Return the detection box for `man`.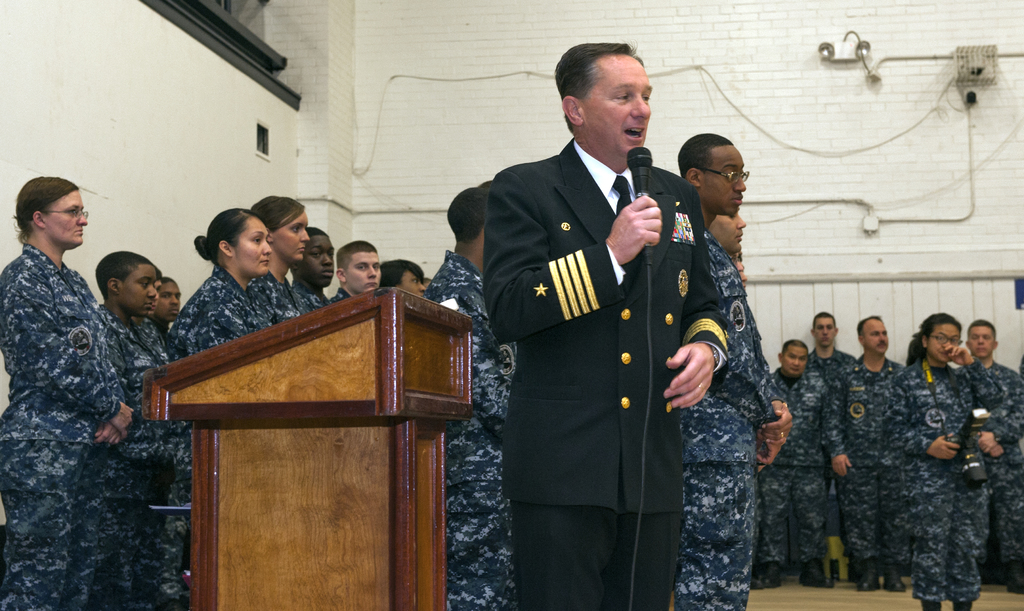
bbox=[90, 250, 158, 610].
